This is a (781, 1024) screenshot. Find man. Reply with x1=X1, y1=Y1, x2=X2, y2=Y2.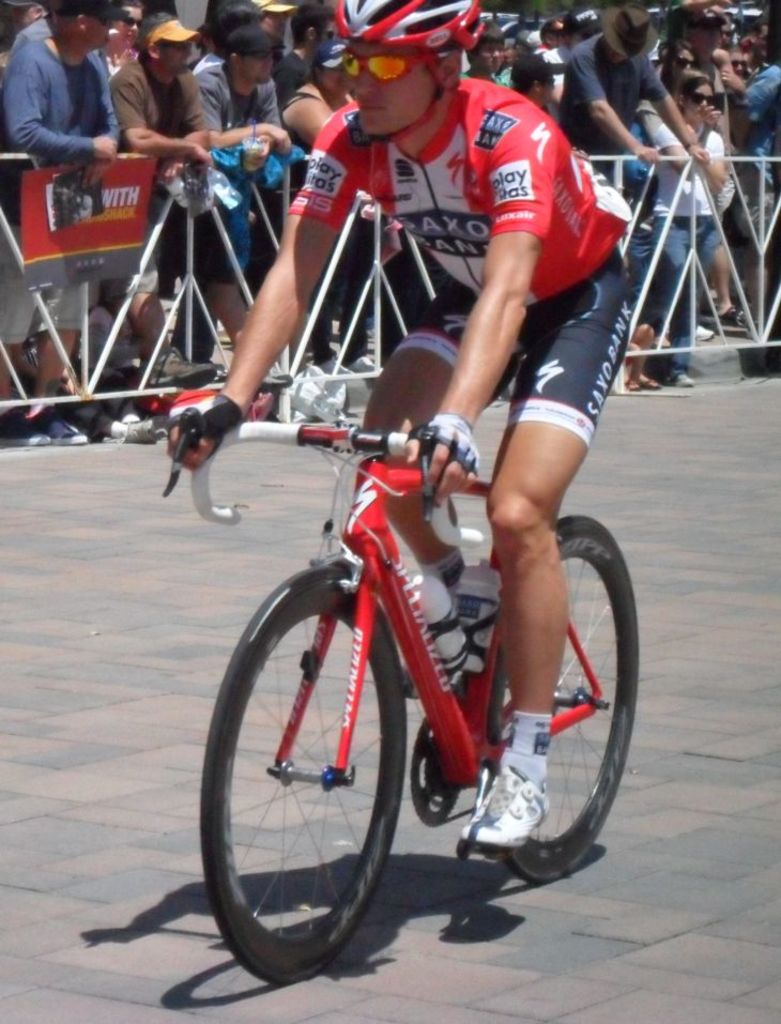
x1=178, y1=0, x2=647, y2=867.
